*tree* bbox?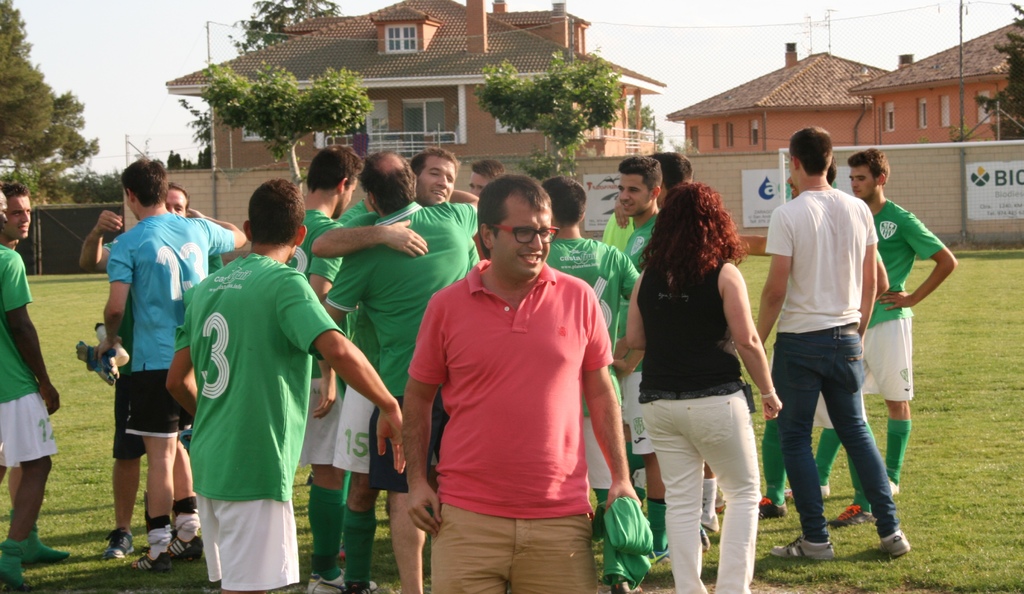
476/44/641/181
